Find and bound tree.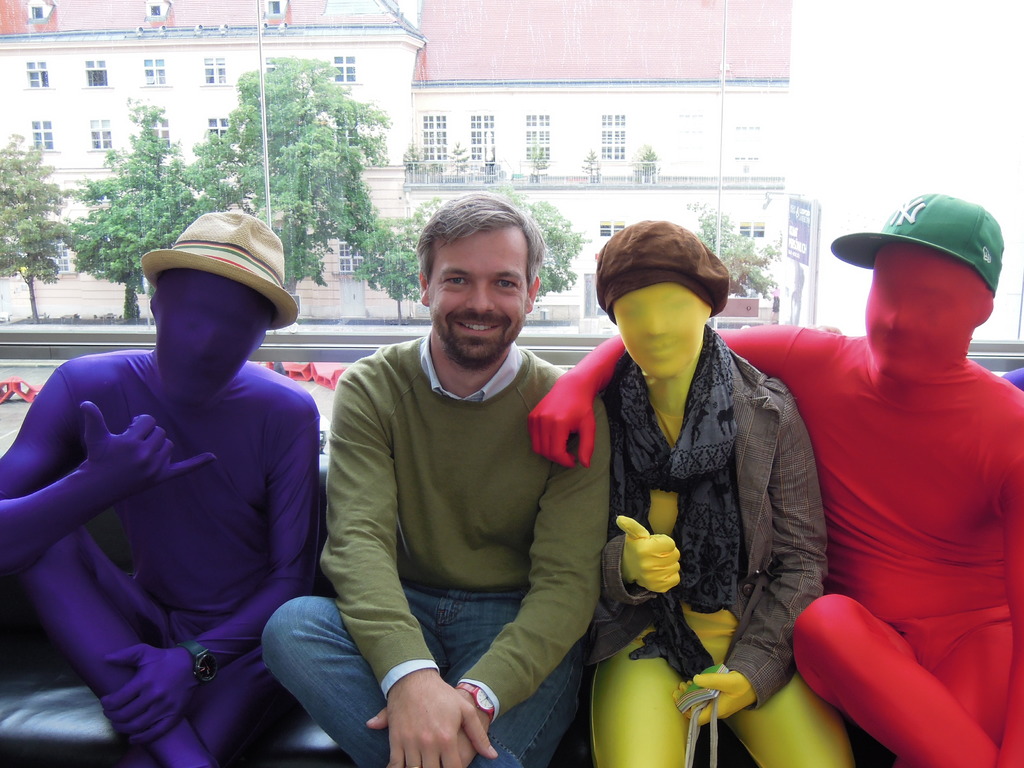
Bound: bbox(60, 97, 201, 324).
